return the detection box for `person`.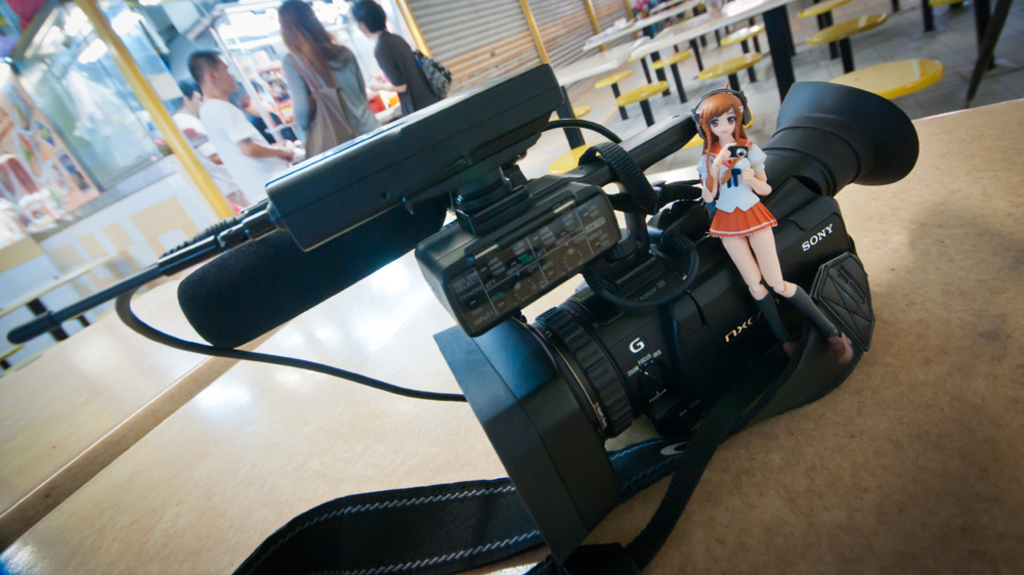
346:0:449:118.
